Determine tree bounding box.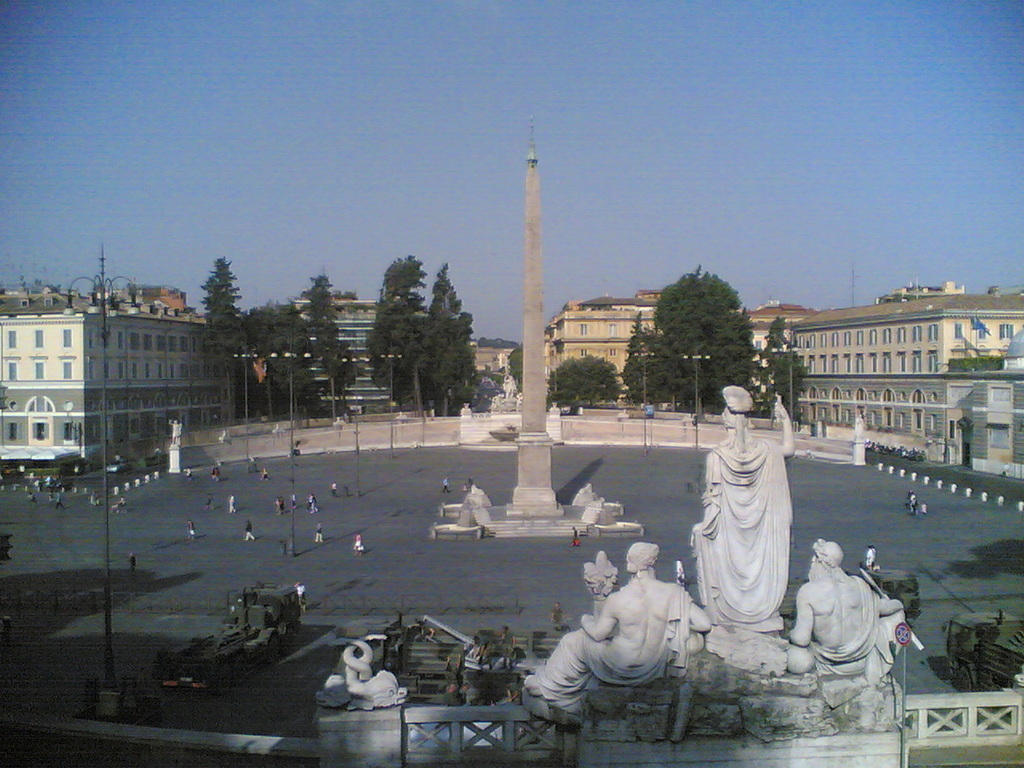
Determined: (x1=551, y1=350, x2=617, y2=422).
